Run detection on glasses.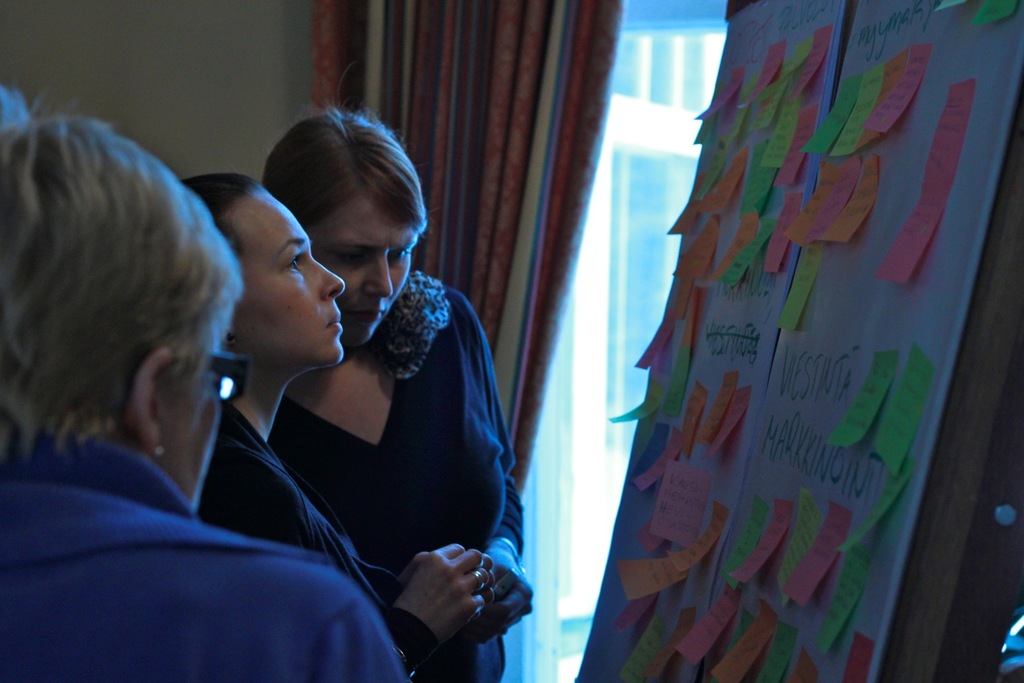
Result: [208,349,253,407].
